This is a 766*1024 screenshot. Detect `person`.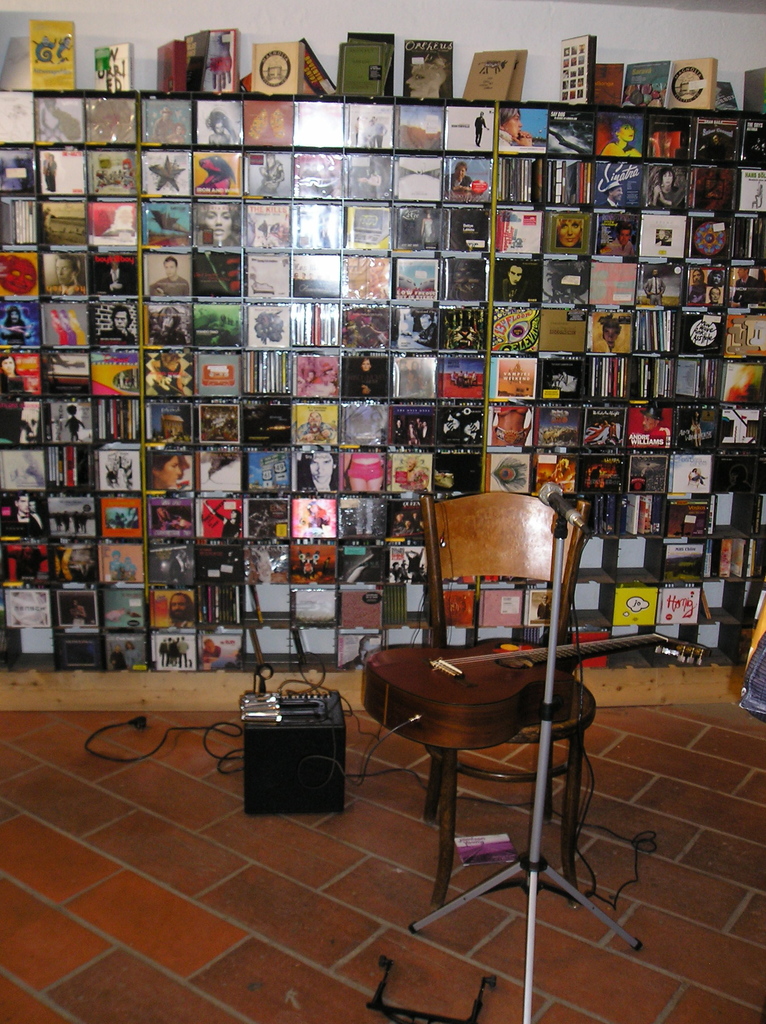
(448, 369, 474, 383).
